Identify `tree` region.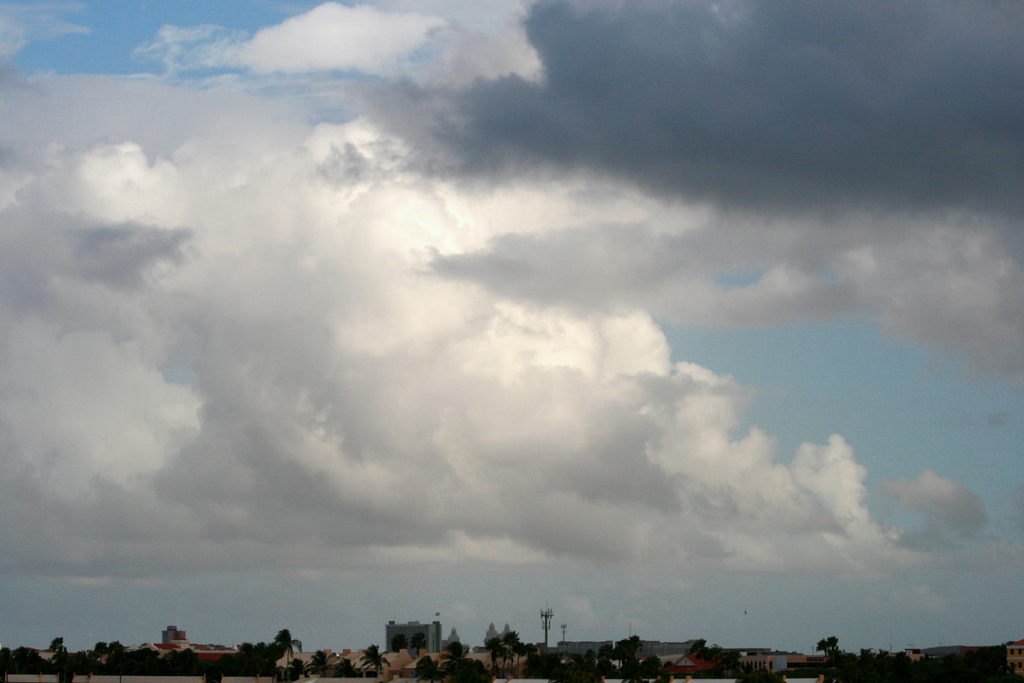
Region: <bbox>285, 661, 298, 682</bbox>.
